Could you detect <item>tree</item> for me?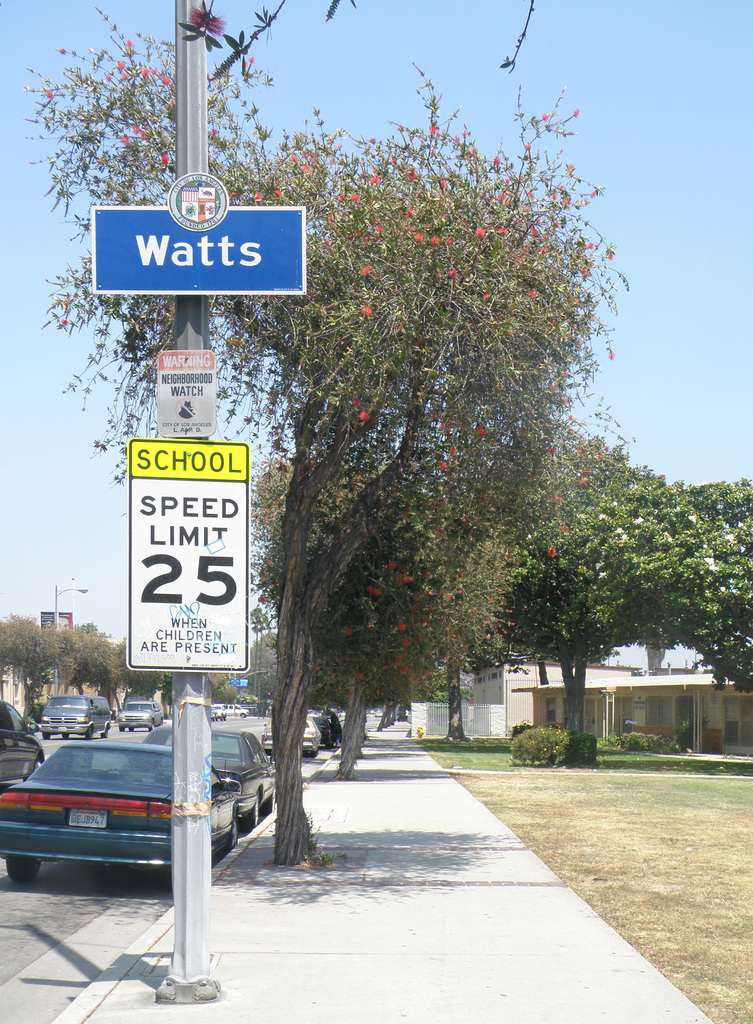
Detection result: l=474, t=435, r=694, b=758.
